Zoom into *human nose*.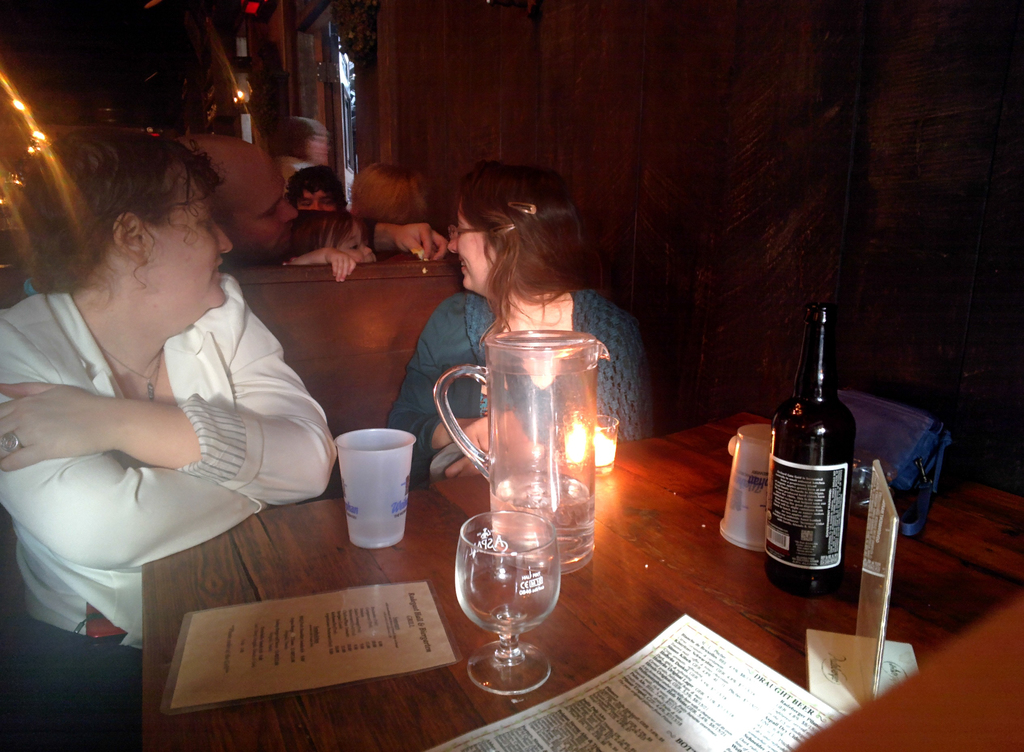
Zoom target: (316,201,322,209).
